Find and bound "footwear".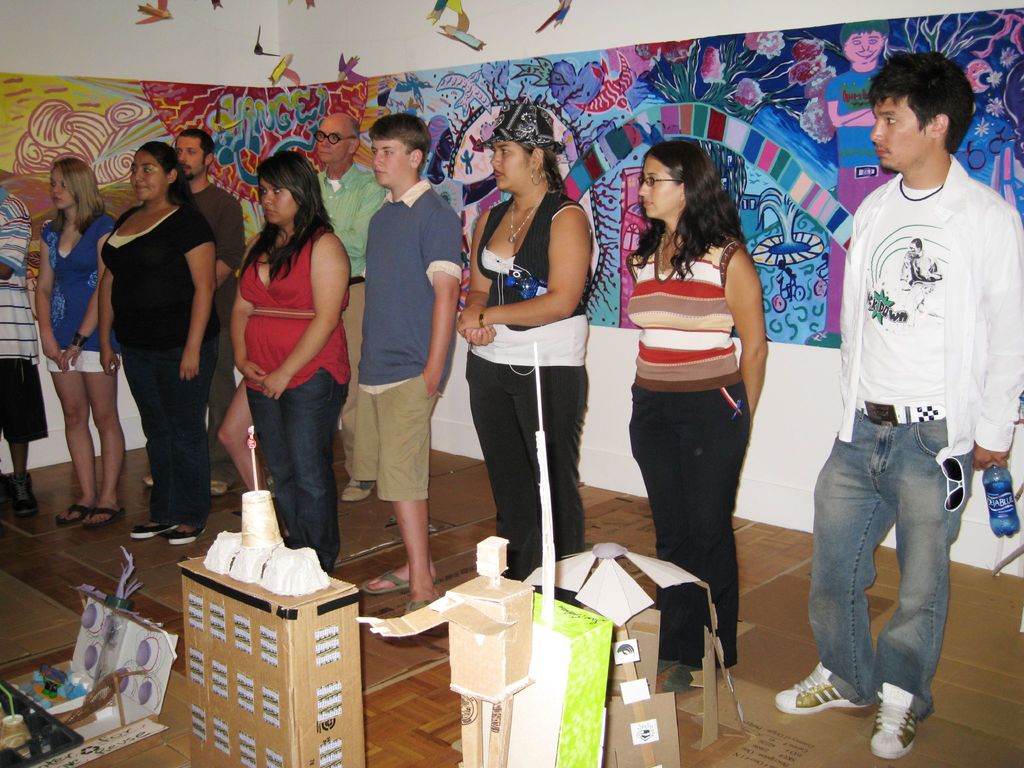
Bound: Rect(81, 506, 127, 524).
